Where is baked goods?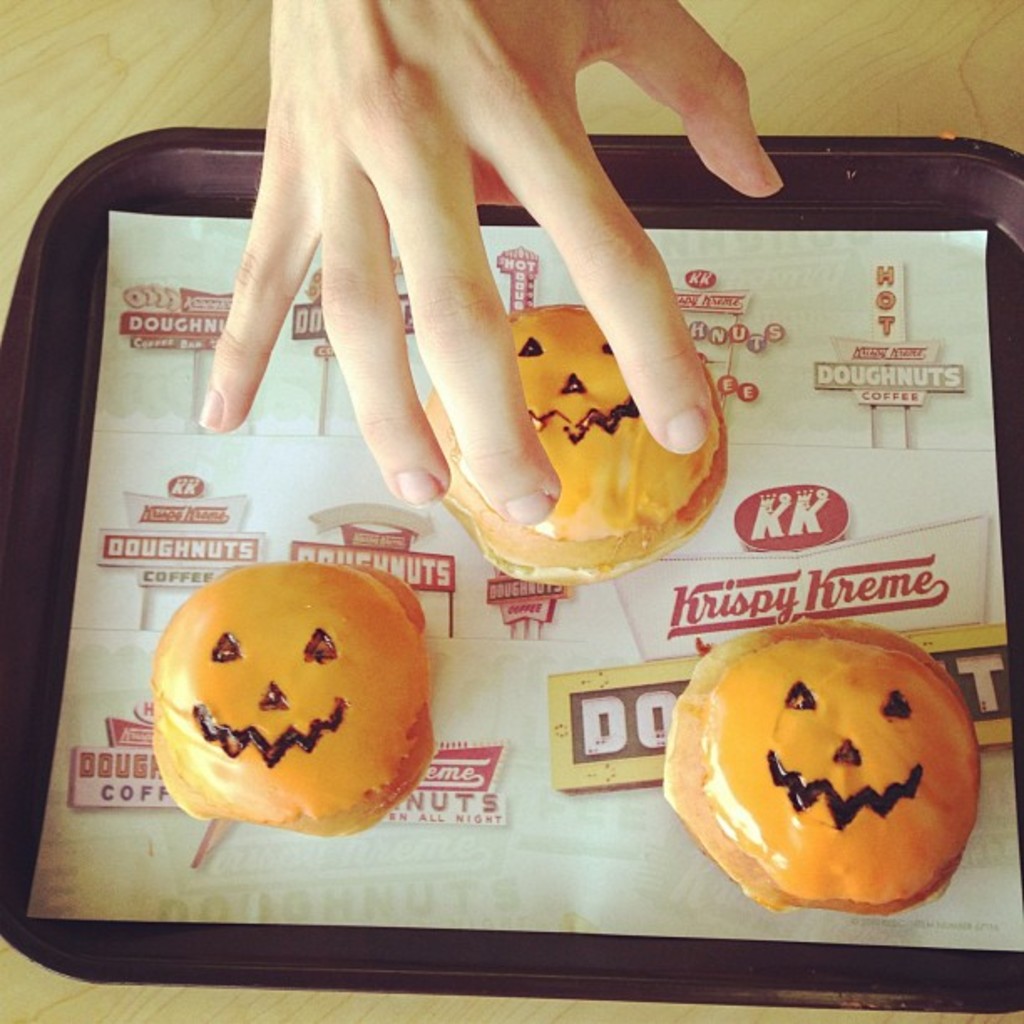
(x1=147, y1=562, x2=425, y2=843).
